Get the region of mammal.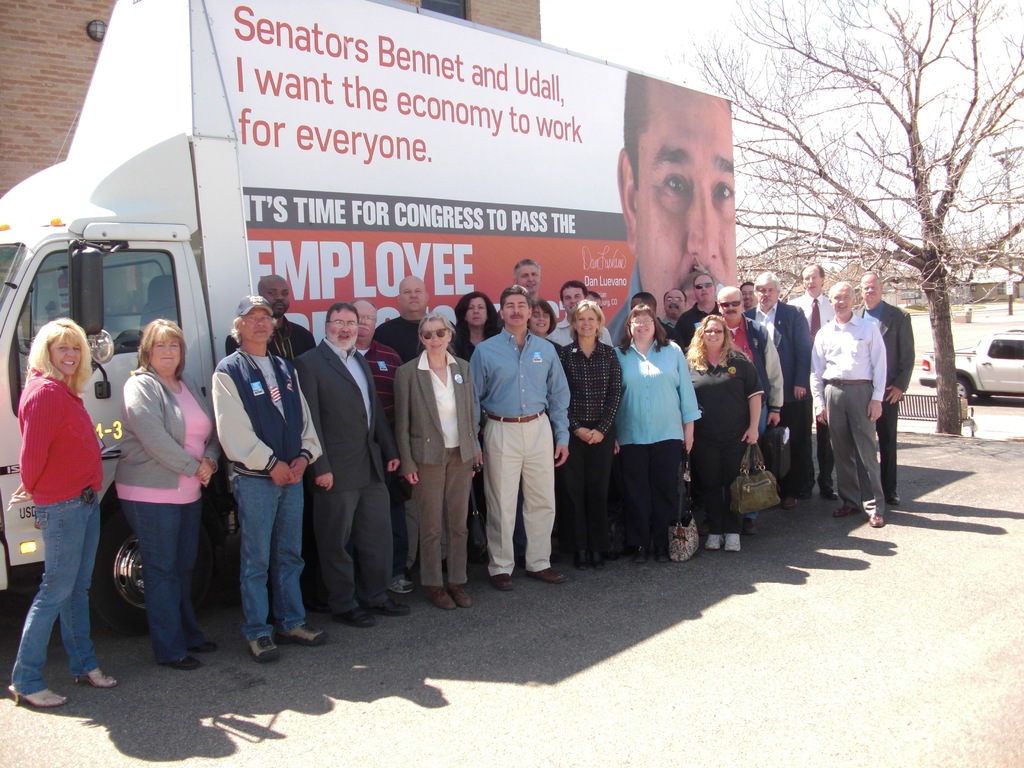
(x1=550, y1=279, x2=588, y2=349).
